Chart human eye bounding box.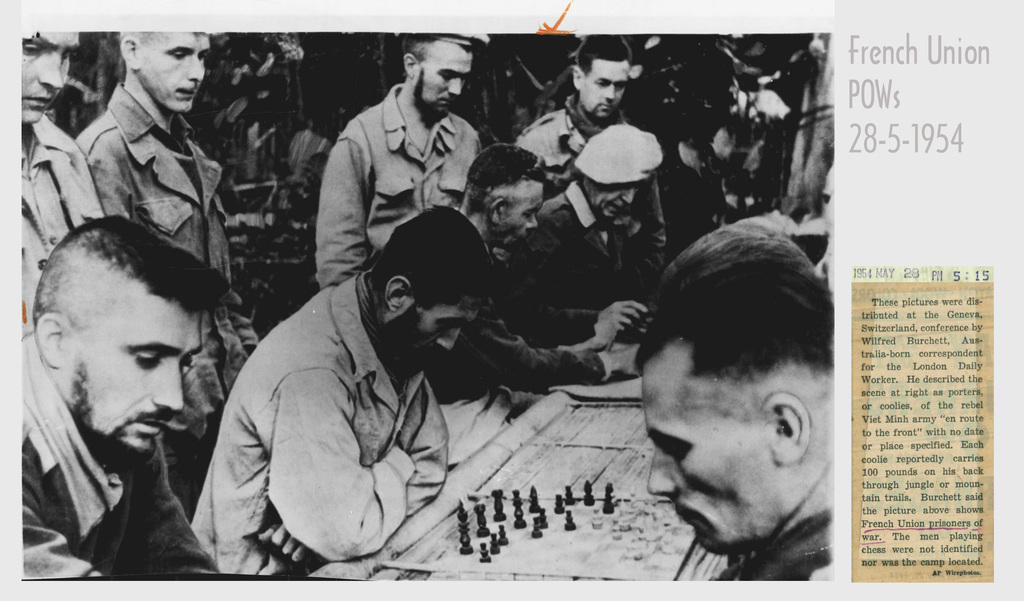
Charted: <bbox>22, 38, 37, 56</bbox>.
